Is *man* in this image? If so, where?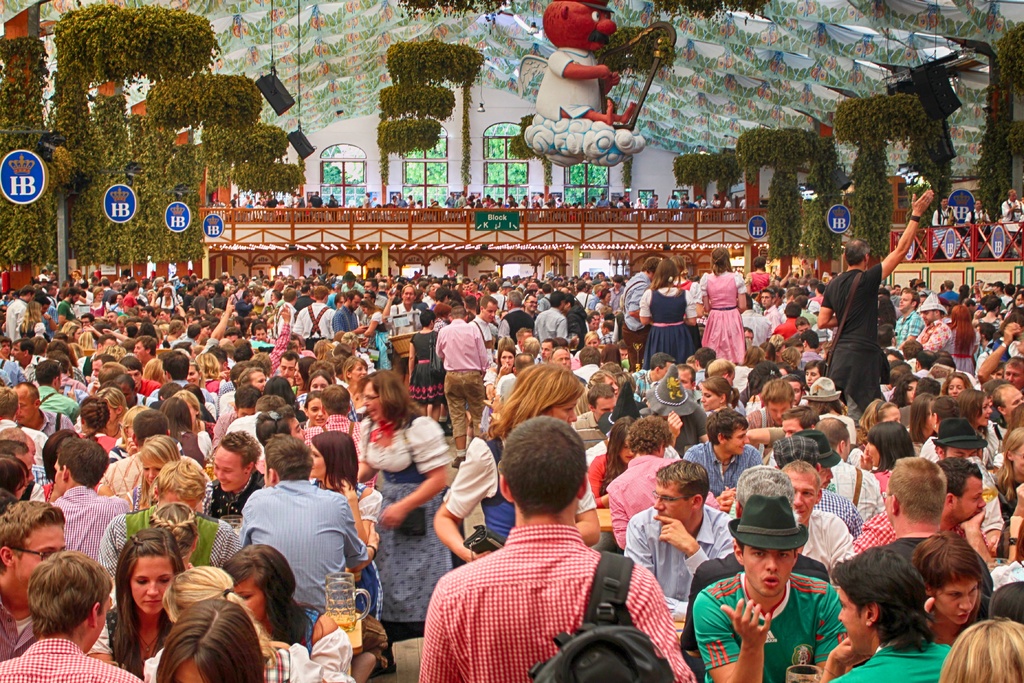
Yes, at bbox(52, 438, 134, 559).
